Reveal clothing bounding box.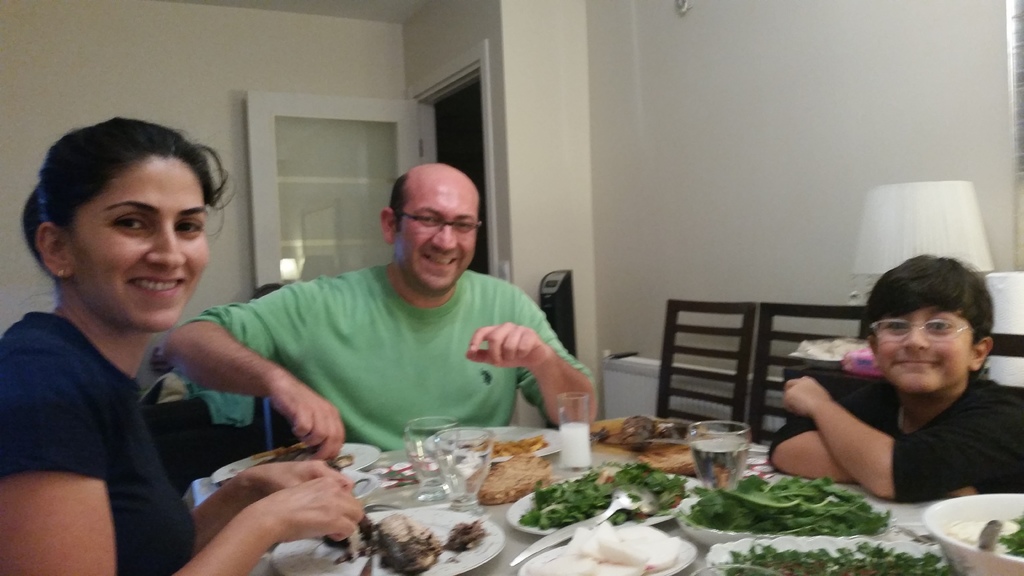
Revealed: box(761, 374, 1023, 507).
